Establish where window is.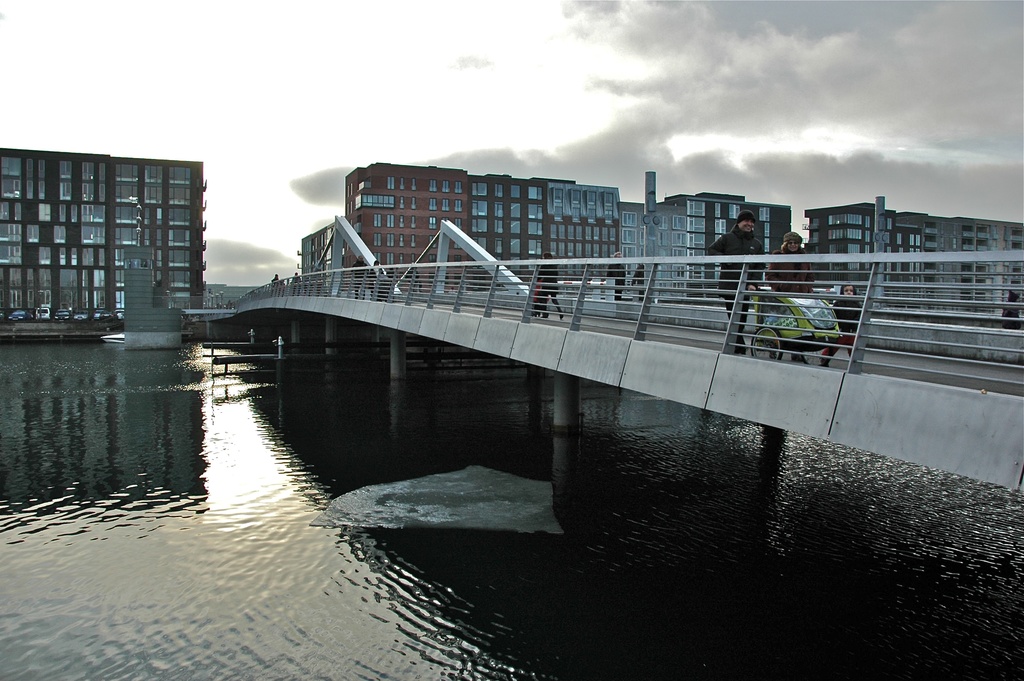
Established at (x1=959, y1=291, x2=971, y2=311).
